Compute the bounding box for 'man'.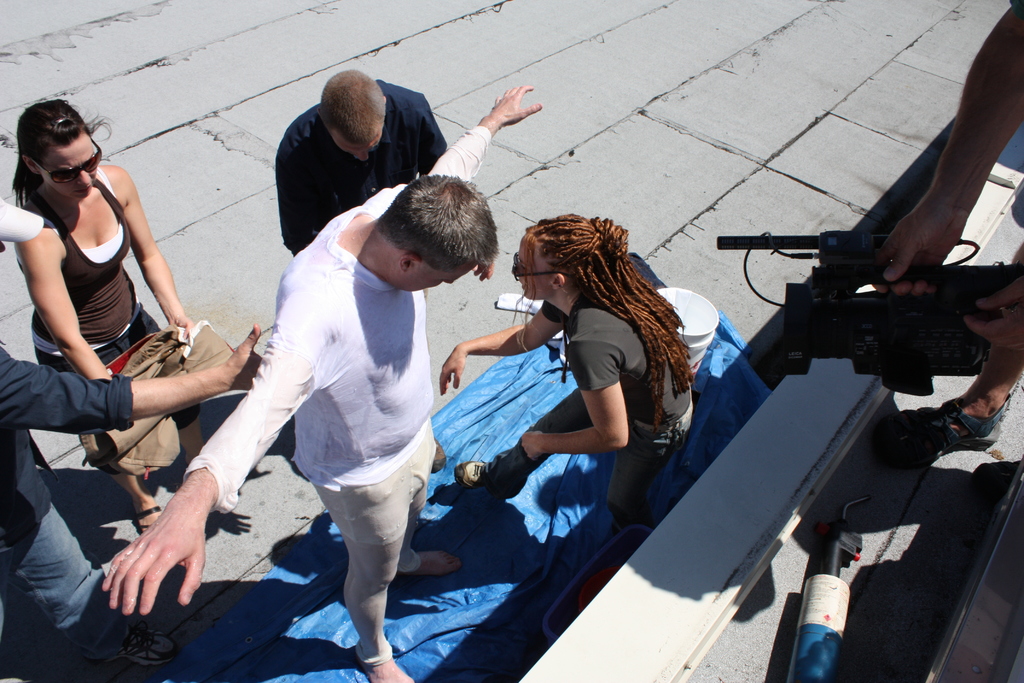
rect(870, 0, 1023, 470).
